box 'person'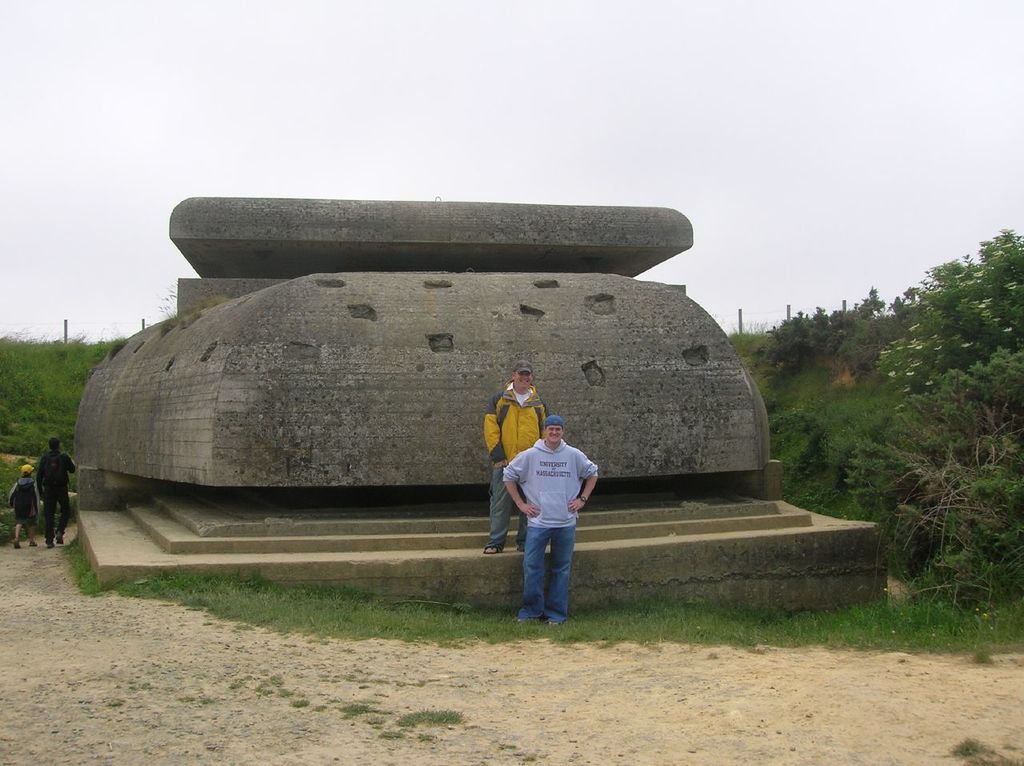
rect(1, 460, 35, 545)
